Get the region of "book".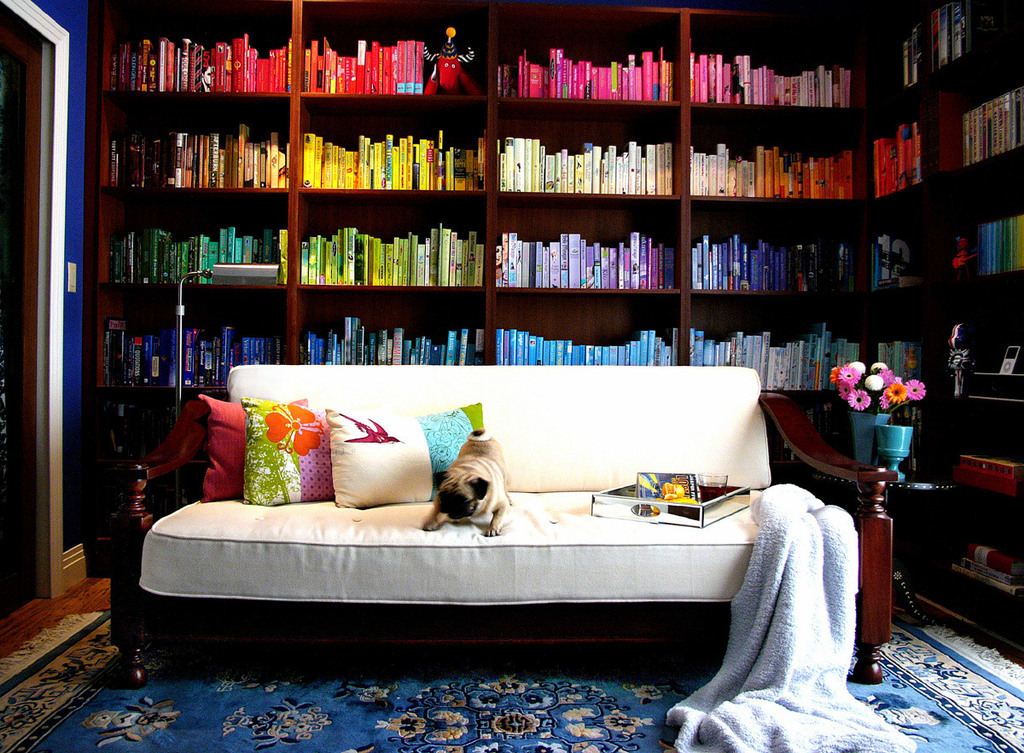
detection(689, 323, 861, 391).
